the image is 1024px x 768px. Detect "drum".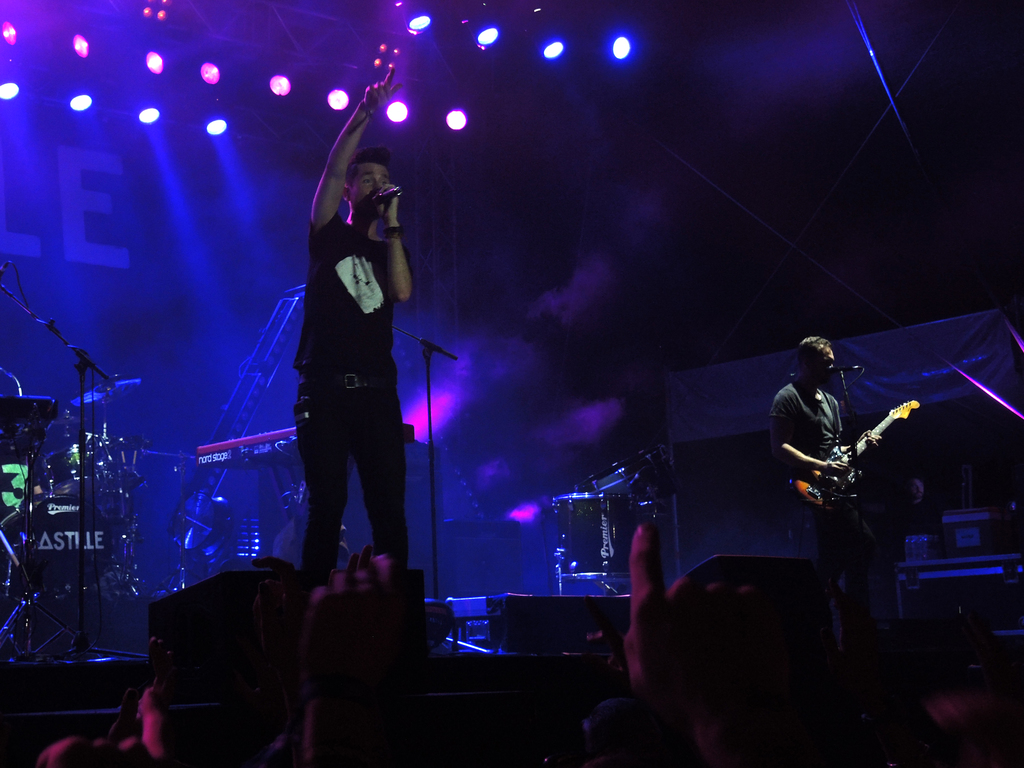
Detection: detection(575, 445, 689, 502).
